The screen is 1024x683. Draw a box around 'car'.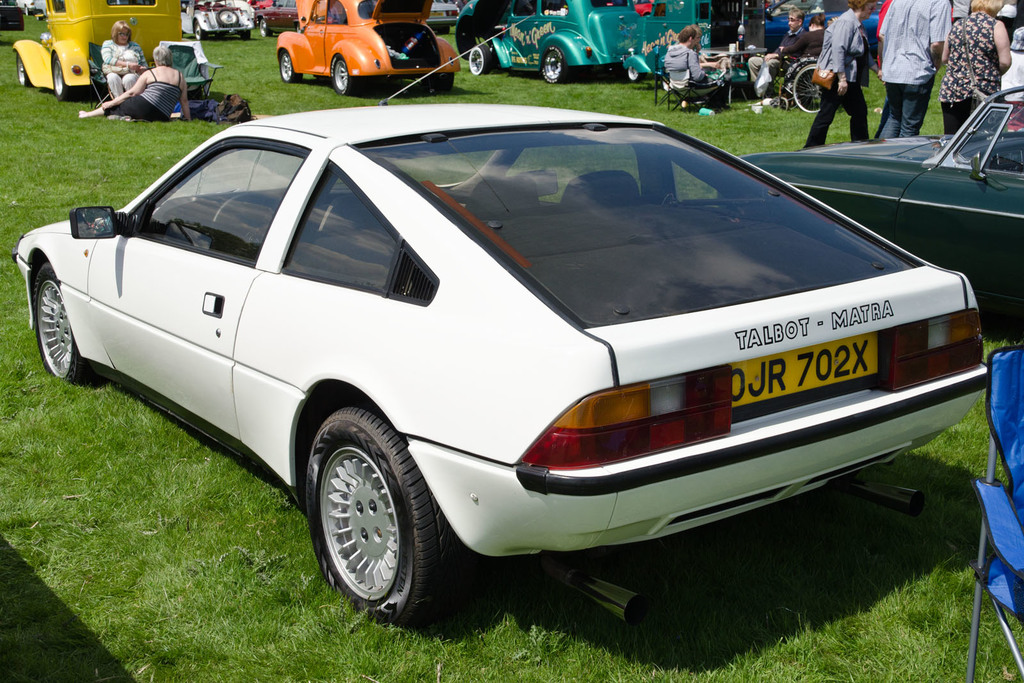
<box>24,101,982,627</box>.
